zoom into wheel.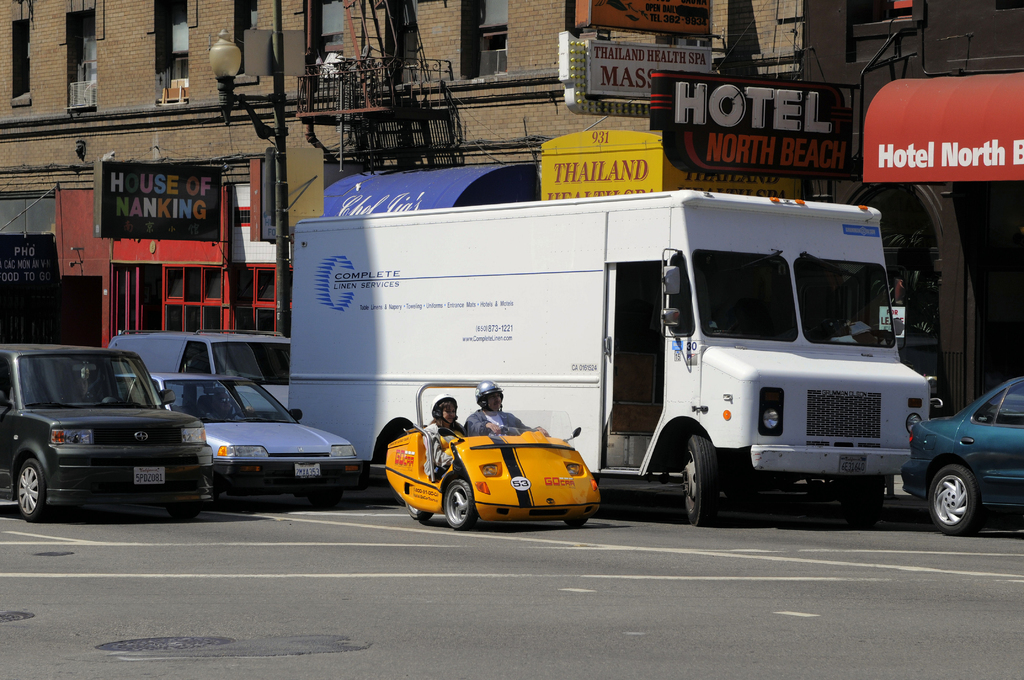
Zoom target: bbox=[836, 474, 883, 523].
